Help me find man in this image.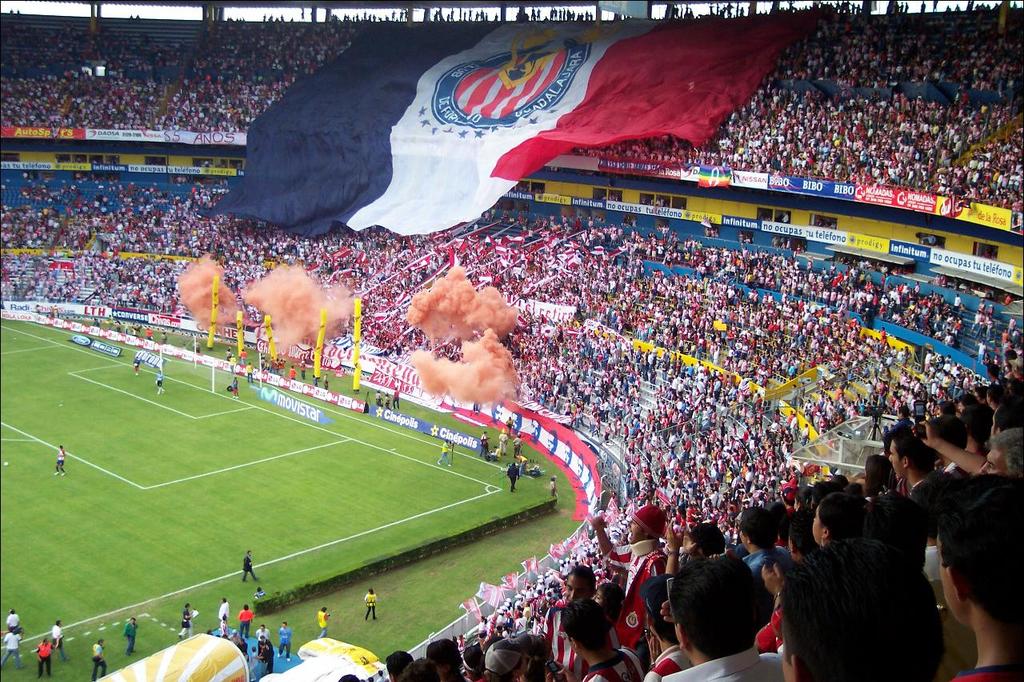
Found it: [x1=34, y1=636, x2=54, y2=681].
